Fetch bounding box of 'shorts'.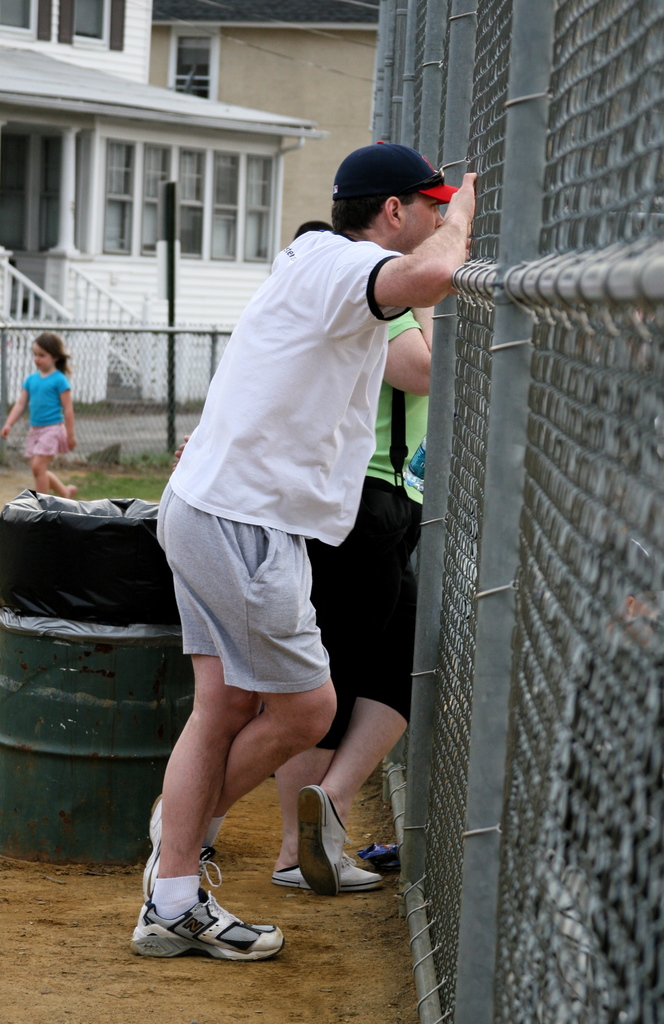
Bbox: x1=309 y1=490 x2=417 y2=751.
